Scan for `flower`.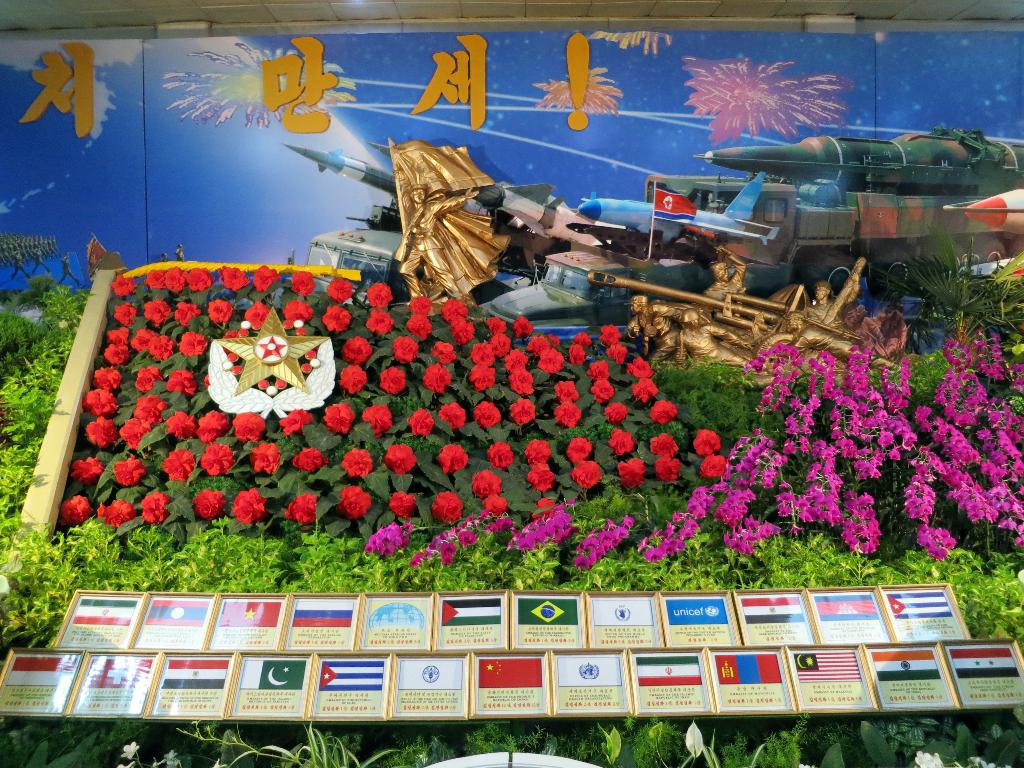
Scan result: 365, 284, 392, 308.
